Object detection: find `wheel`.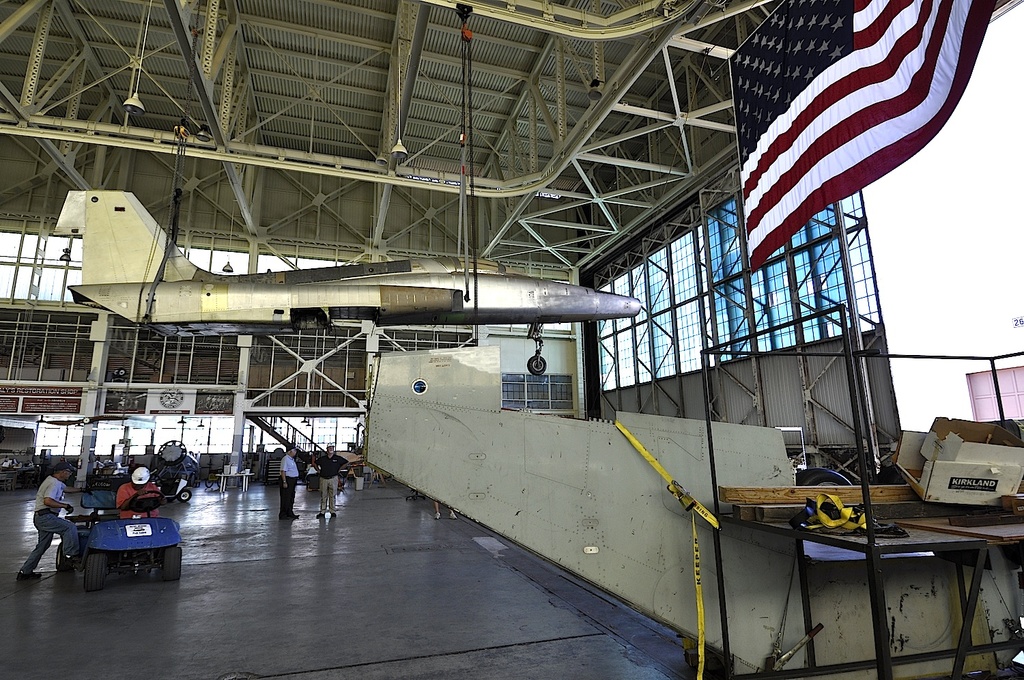
detection(55, 545, 72, 571).
